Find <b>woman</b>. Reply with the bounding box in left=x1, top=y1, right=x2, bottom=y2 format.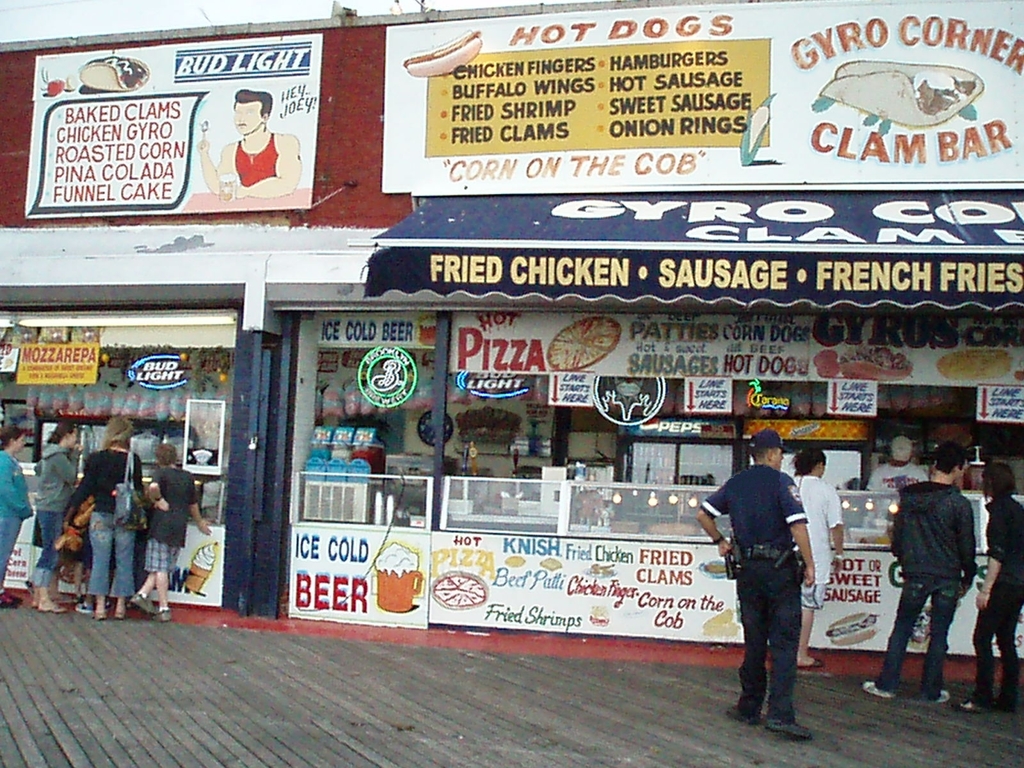
left=0, top=422, right=38, bottom=607.
